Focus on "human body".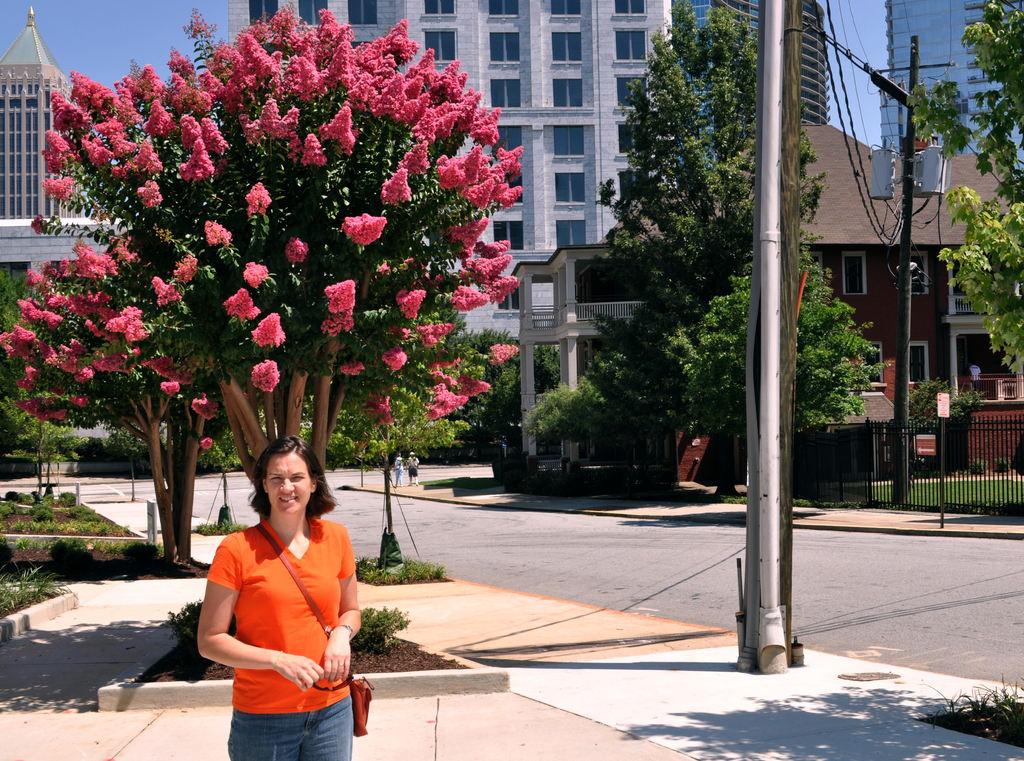
Focused at bbox=(406, 455, 420, 486).
